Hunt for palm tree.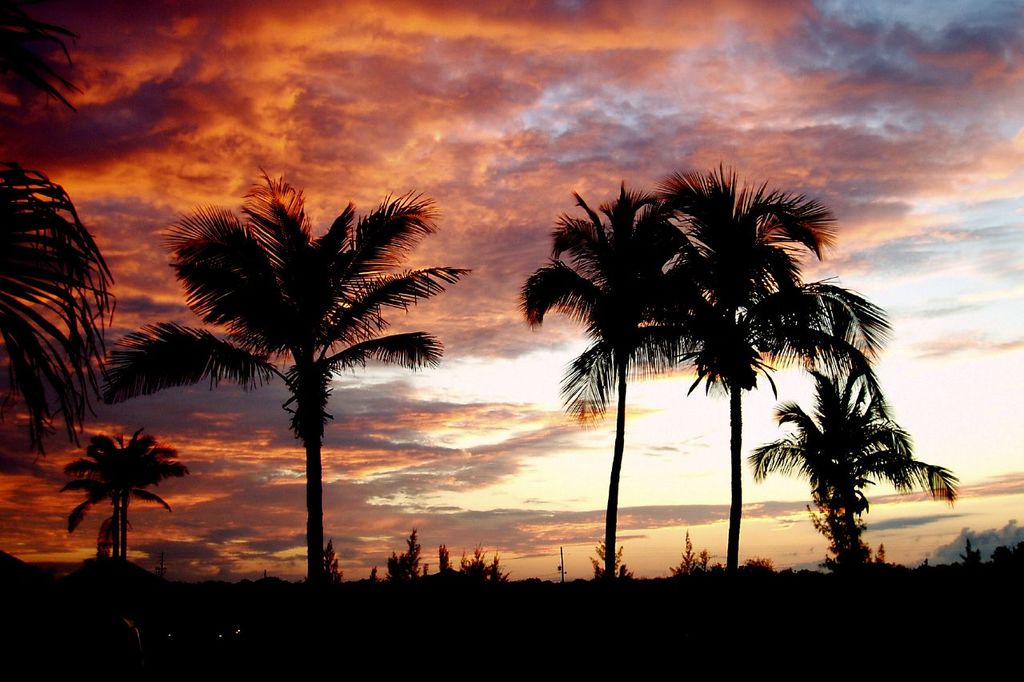
Hunted down at box(70, 467, 167, 563).
